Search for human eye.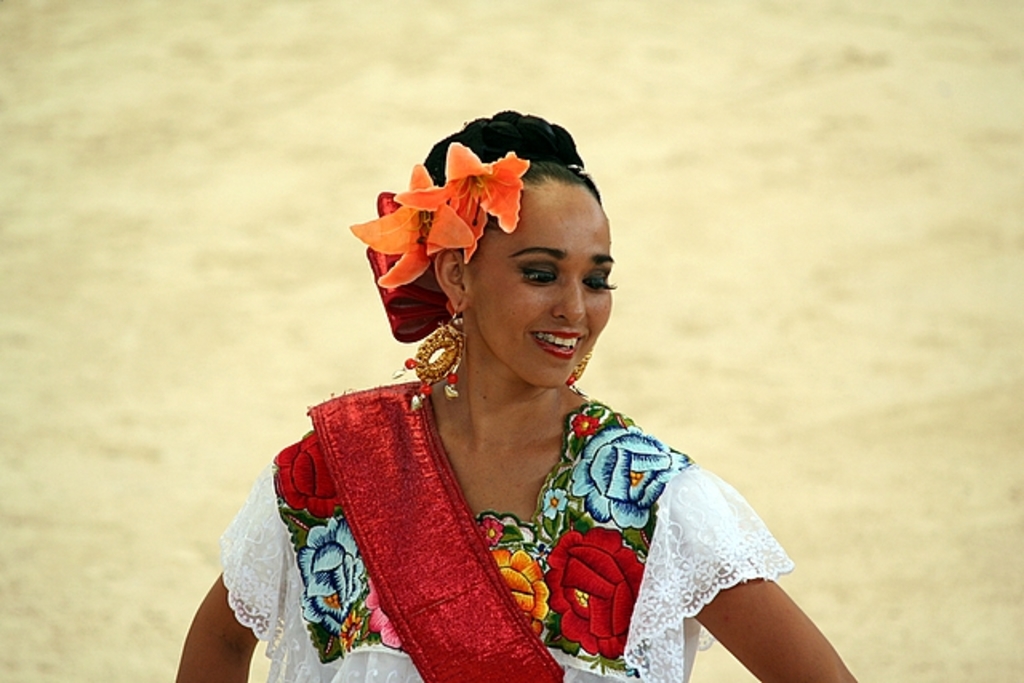
Found at Rect(581, 270, 614, 294).
